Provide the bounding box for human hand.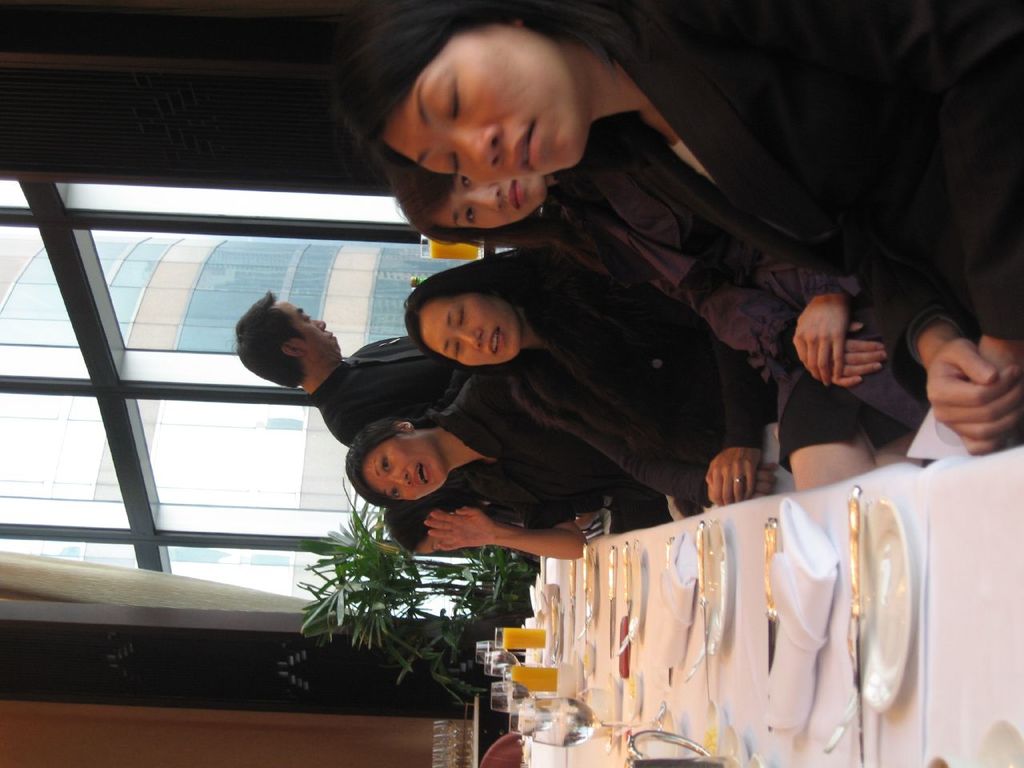
(754, 461, 782, 497).
